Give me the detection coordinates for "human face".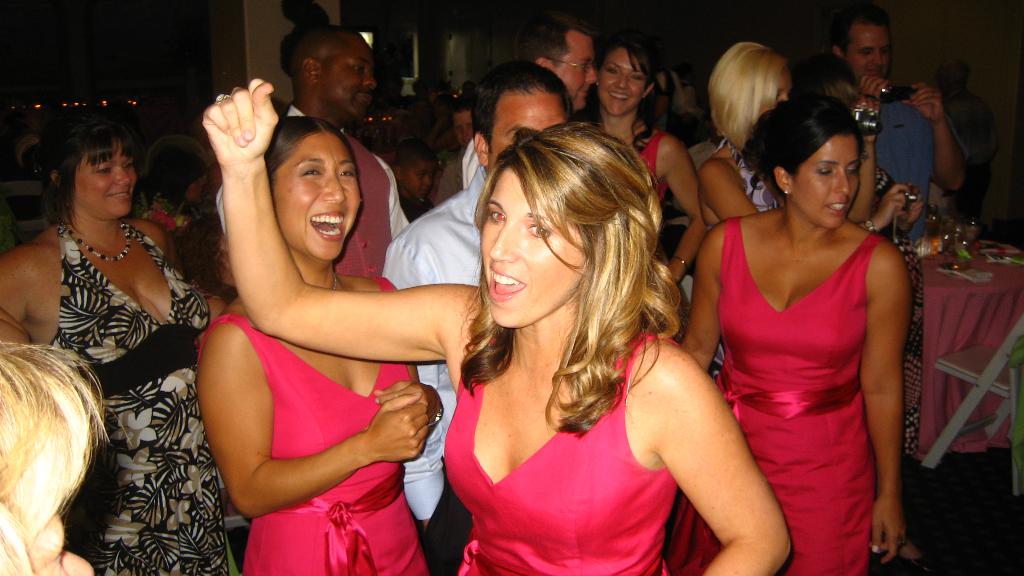
rect(319, 33, 377, 119).
